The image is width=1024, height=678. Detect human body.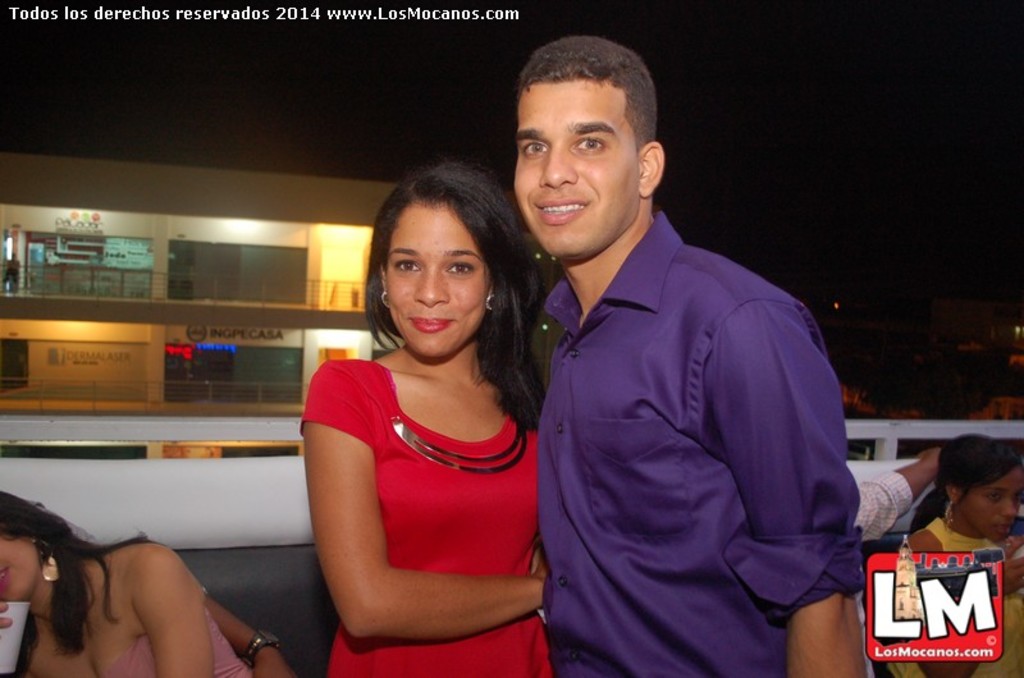
Detection: <box>296,157,556,677</box>.
